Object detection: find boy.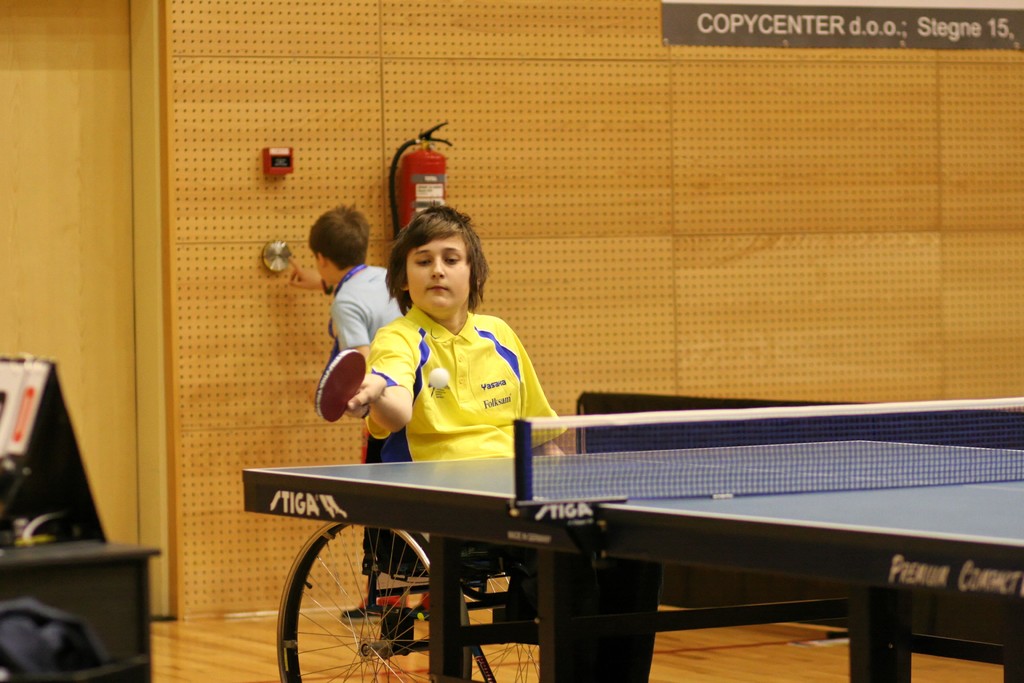
crop(342, 202, 568, 464).
